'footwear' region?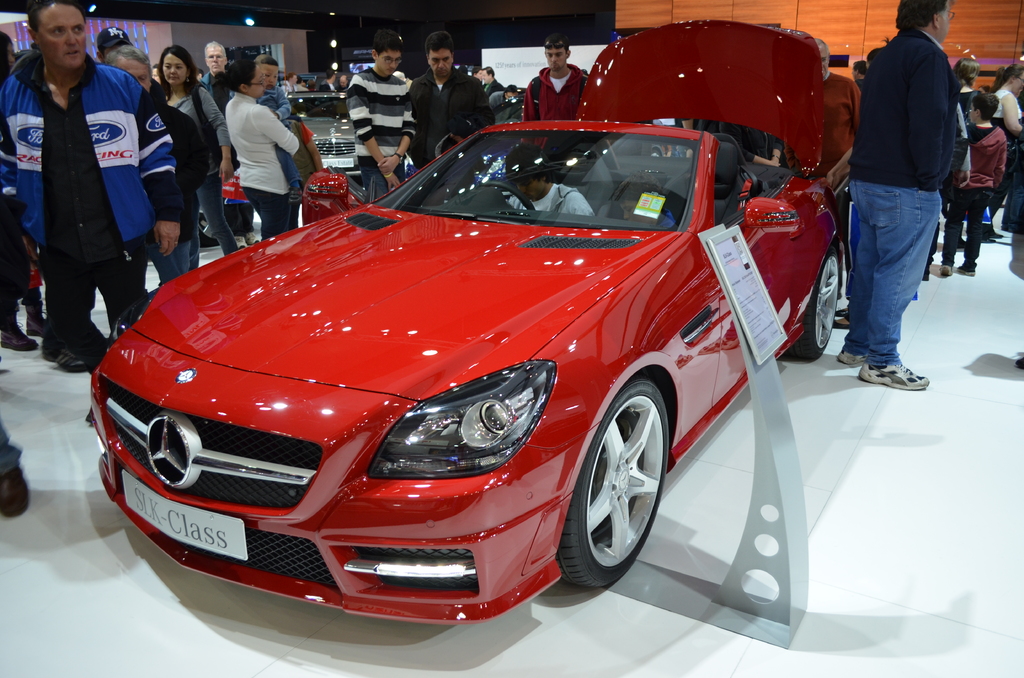
x1=956, y1=259, x2=977, y2=275
